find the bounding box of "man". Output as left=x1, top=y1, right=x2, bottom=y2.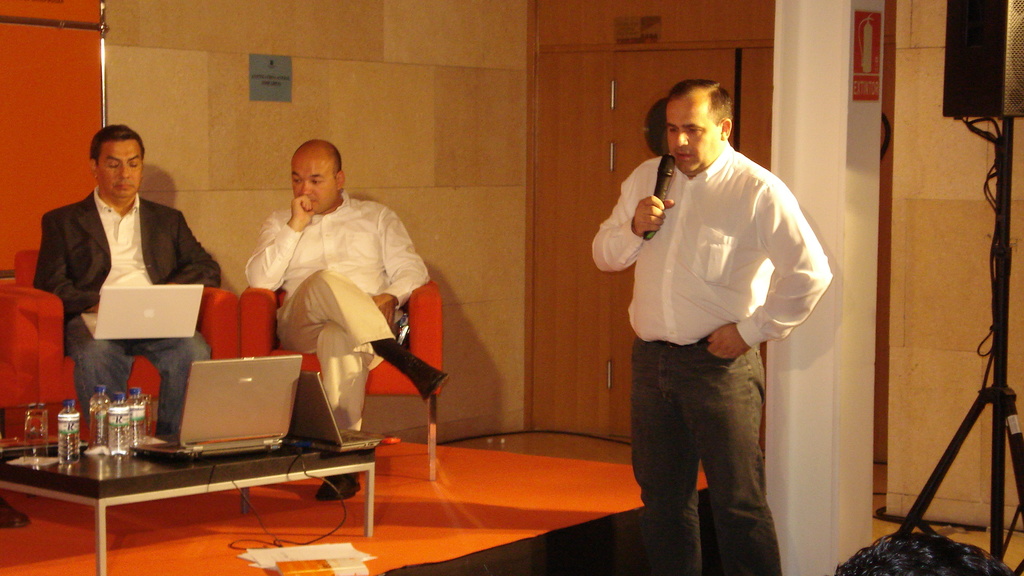
left=31, top=123, right=223, bottom=442.
